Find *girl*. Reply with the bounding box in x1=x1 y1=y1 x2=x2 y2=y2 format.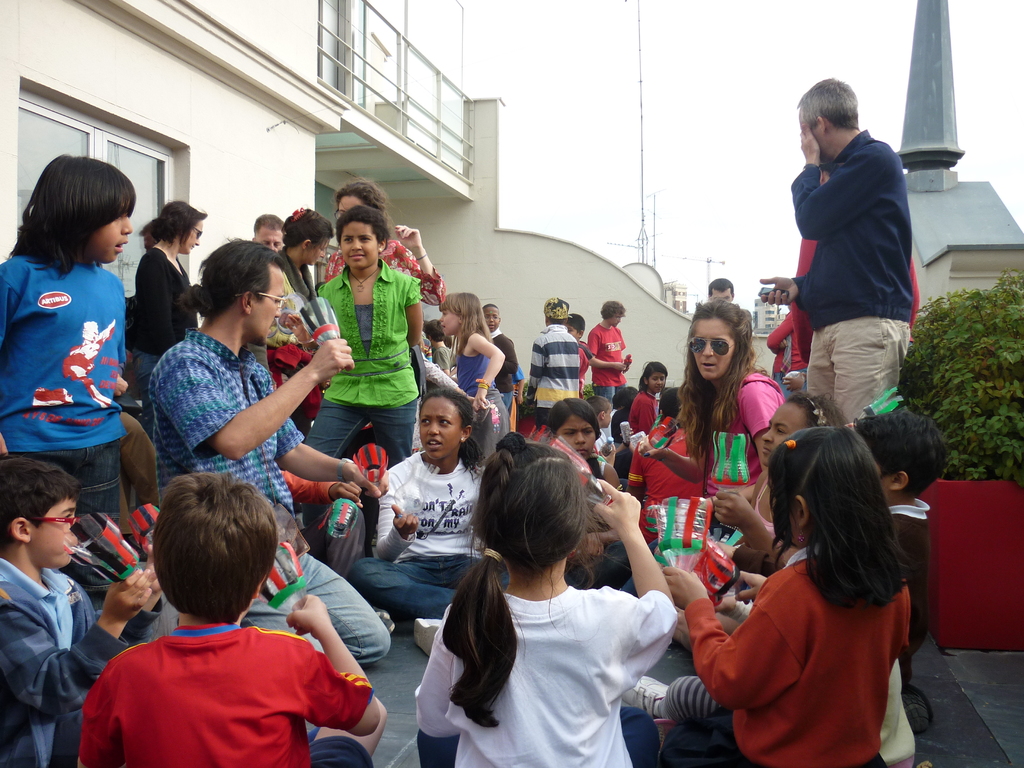
x1=663 y1=425 x2=911 y2=767.
